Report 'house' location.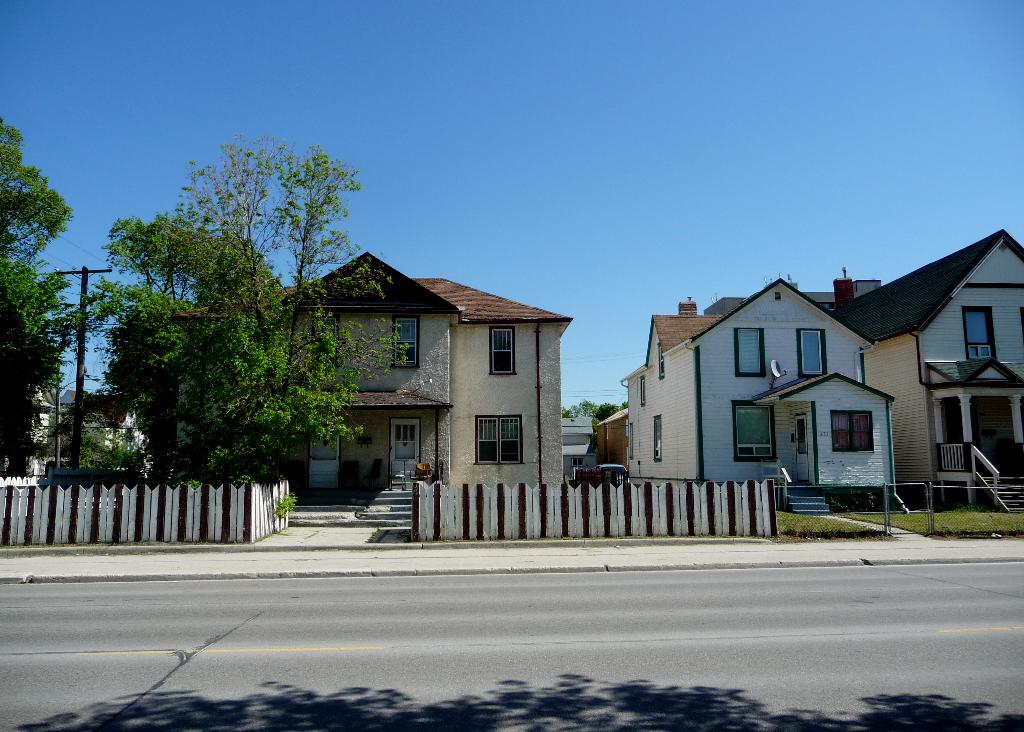
Report: <box>122,200,518,528</box>.
